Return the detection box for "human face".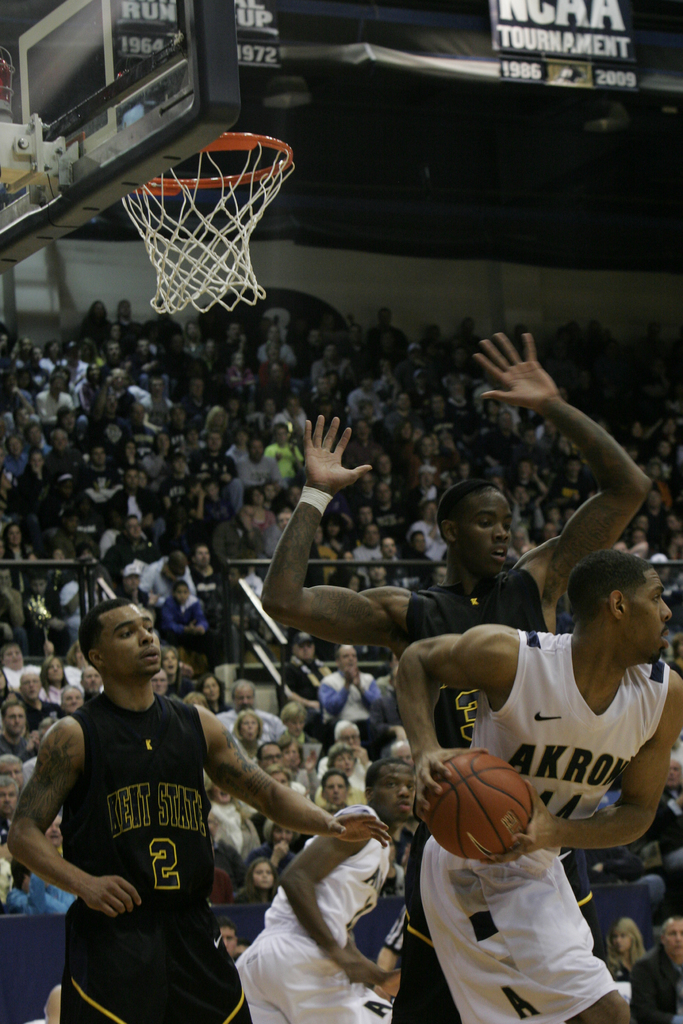
<box>460,490,511,571</box>.
